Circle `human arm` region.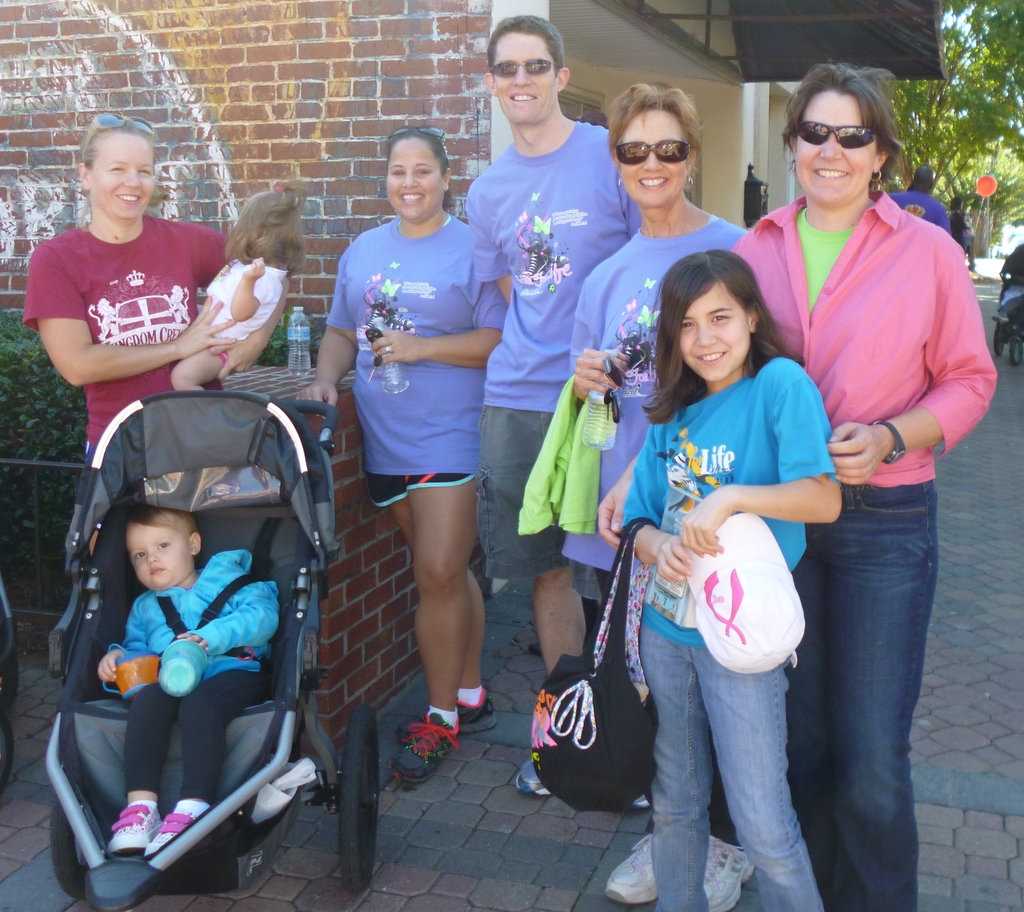
Region: BBox(458, 162, 510, 265).
